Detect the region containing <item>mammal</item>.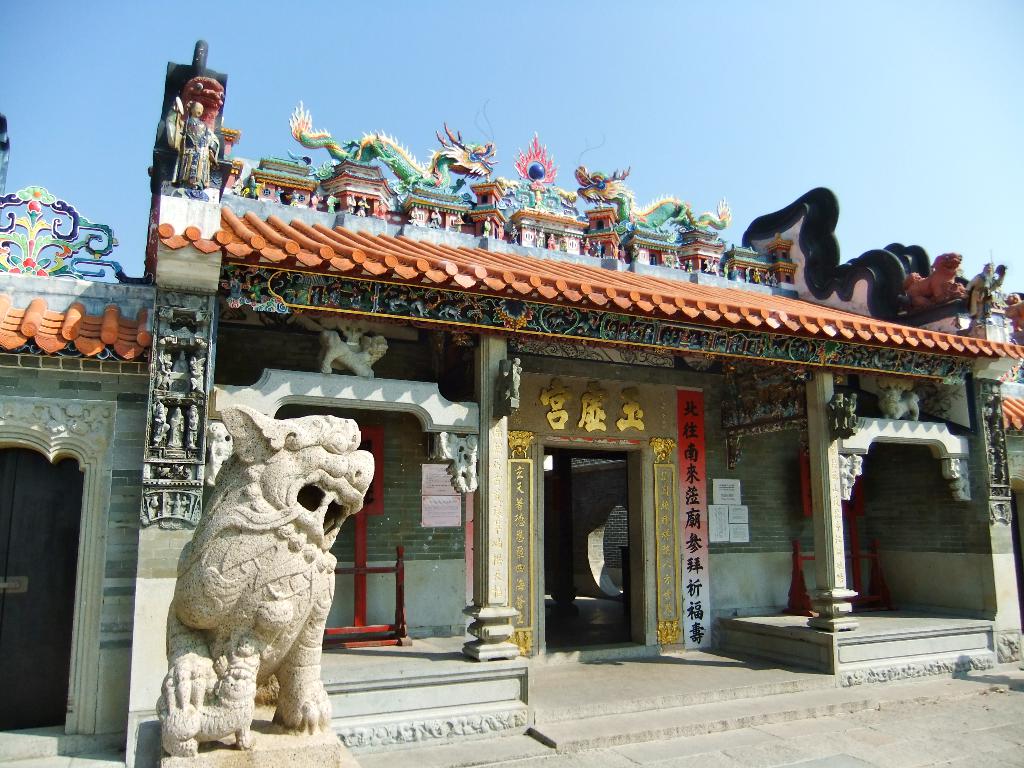
pyautogui.locateOnScreen(357, 198, 371, 214).
